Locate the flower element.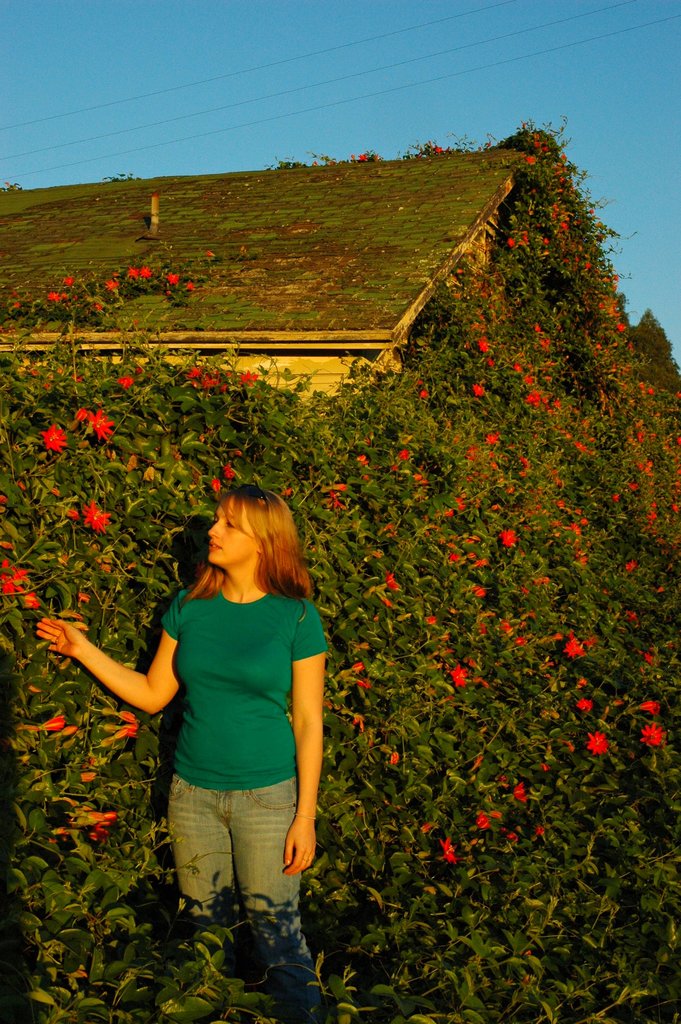
Element bbox: rect(188, 360, 201, 379).
